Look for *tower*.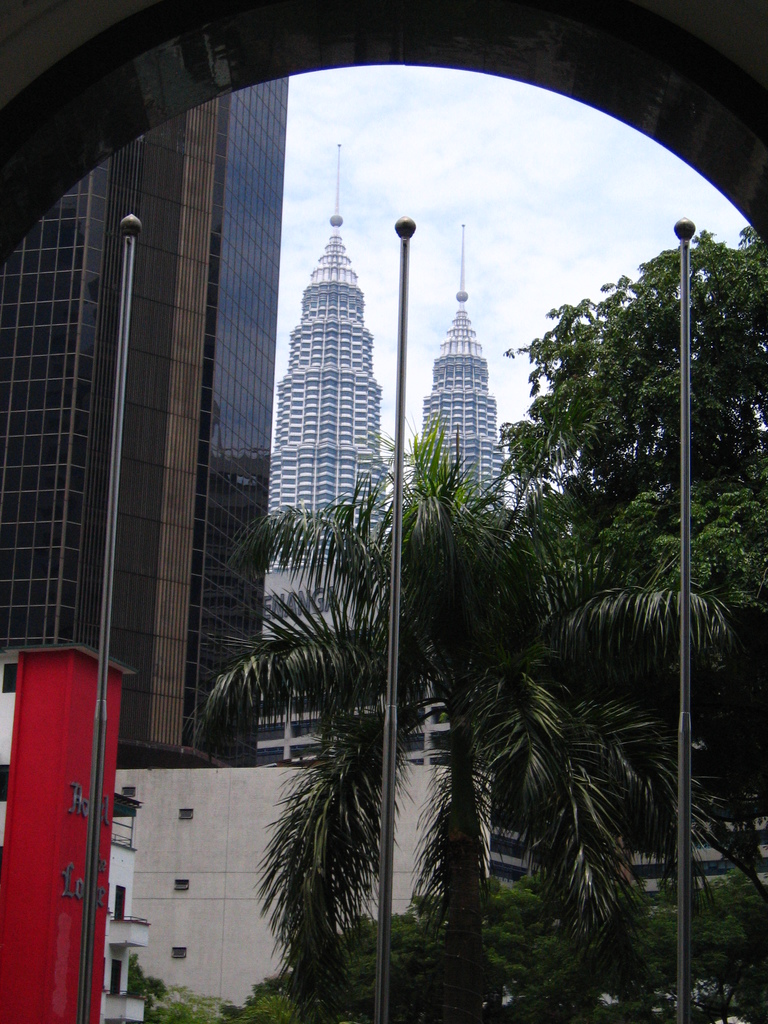
Found: detection(408, 293, 516, 514).
